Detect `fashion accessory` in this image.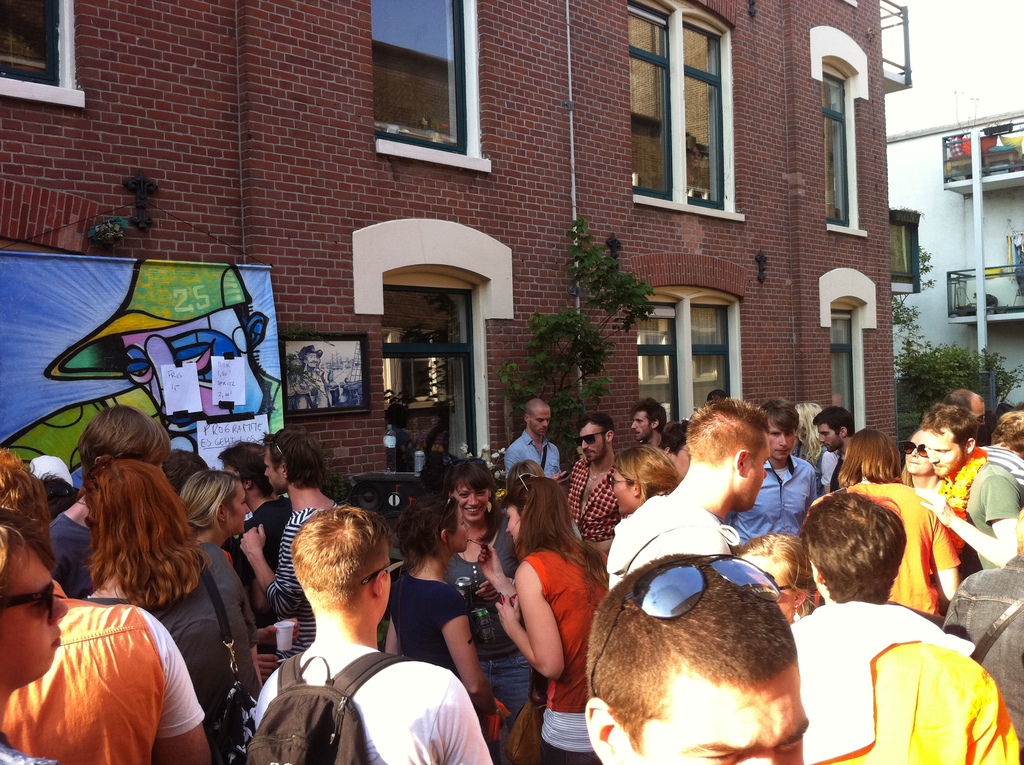
Detection: left=31, top=455, right=75, bottom=487.
